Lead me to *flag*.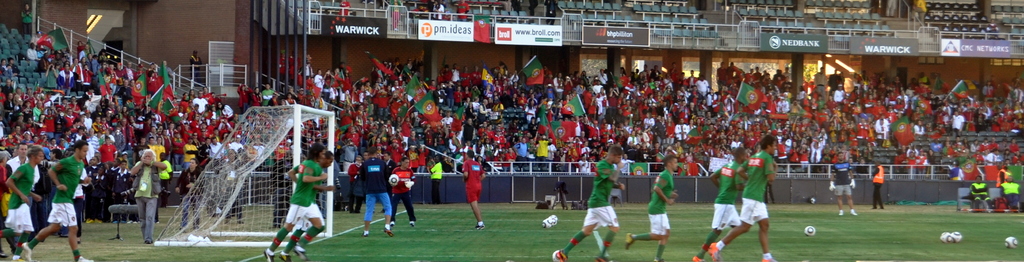
Lead to box(887, 114, 917, 144).
